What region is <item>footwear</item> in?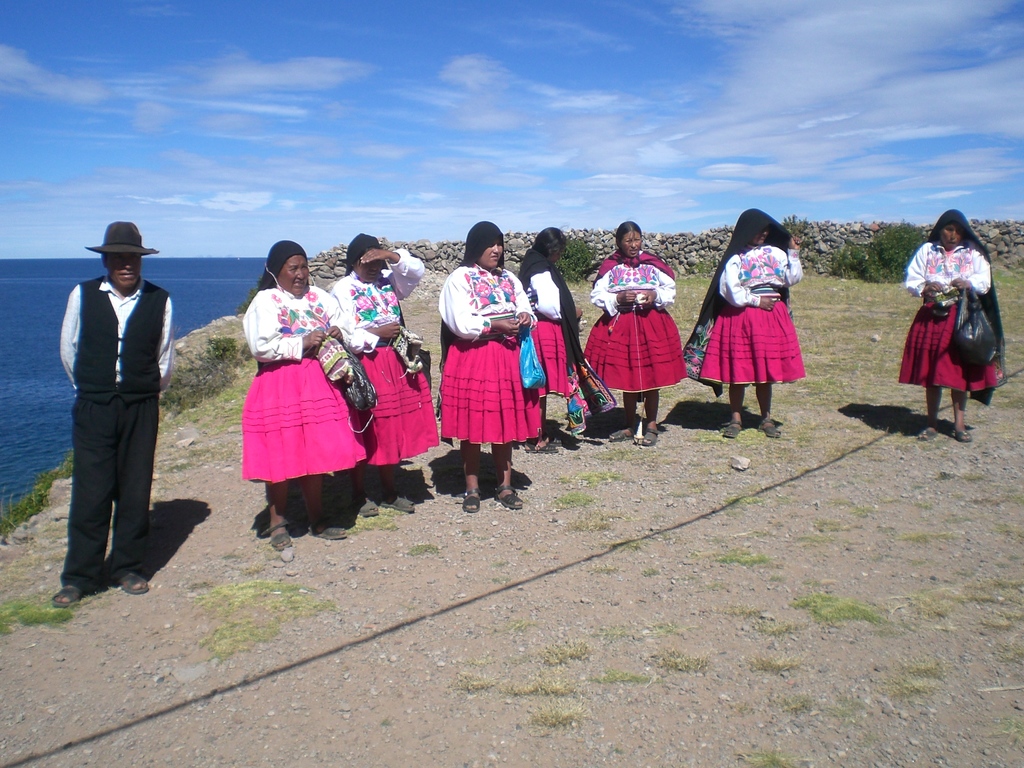
region(609, 424, 637, 436).
